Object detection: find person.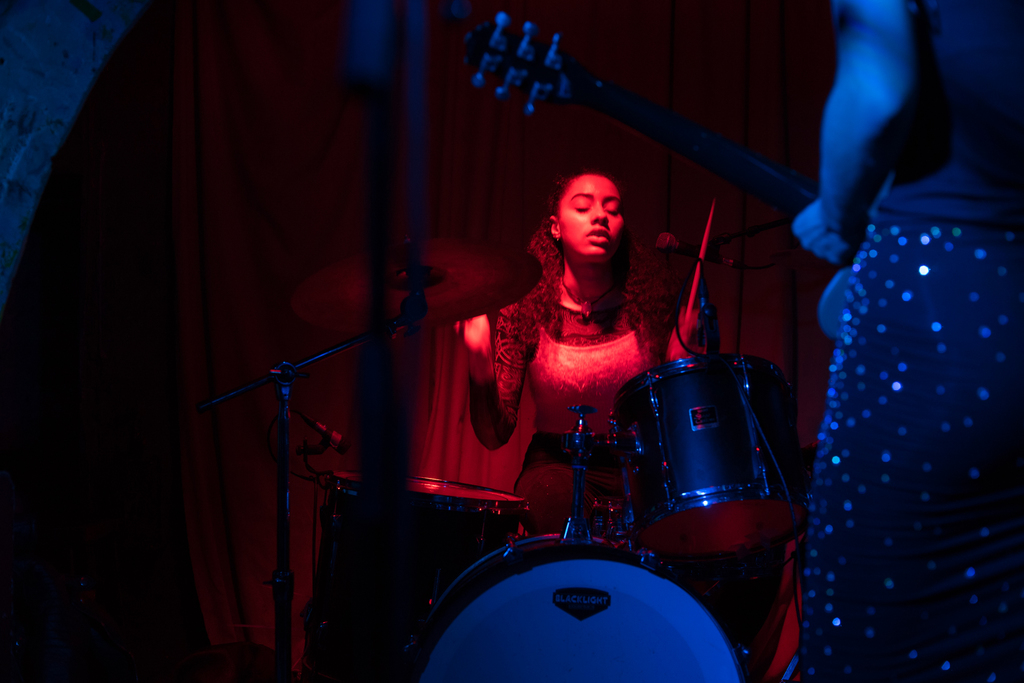
crop(785, 0, 1023, 682).
